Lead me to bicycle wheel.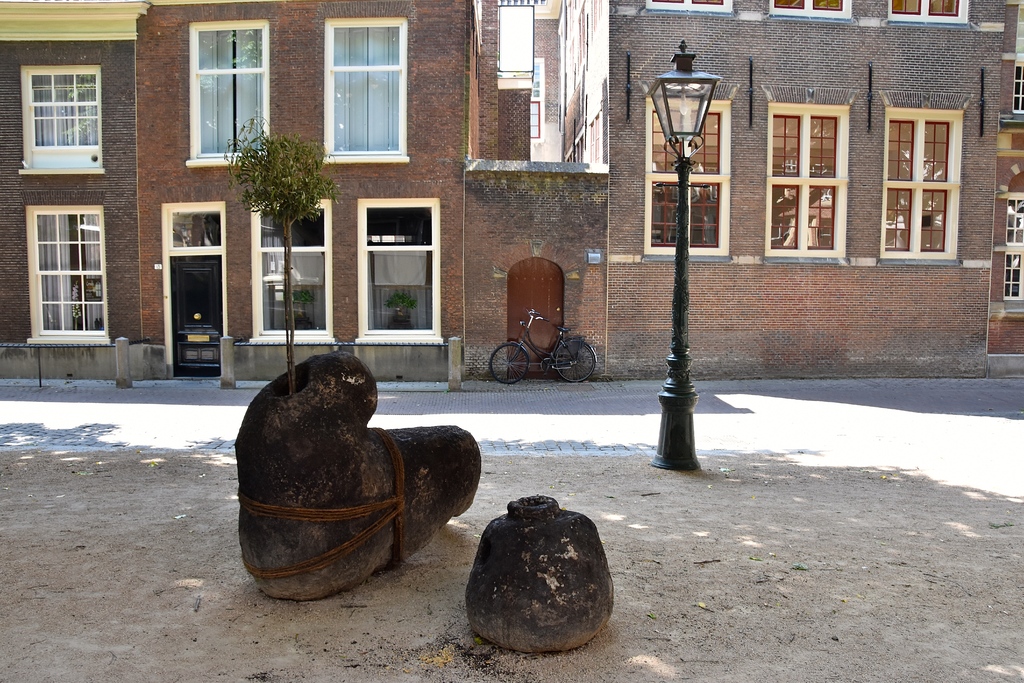
Lead to crop(489, 342, 531, 385).
